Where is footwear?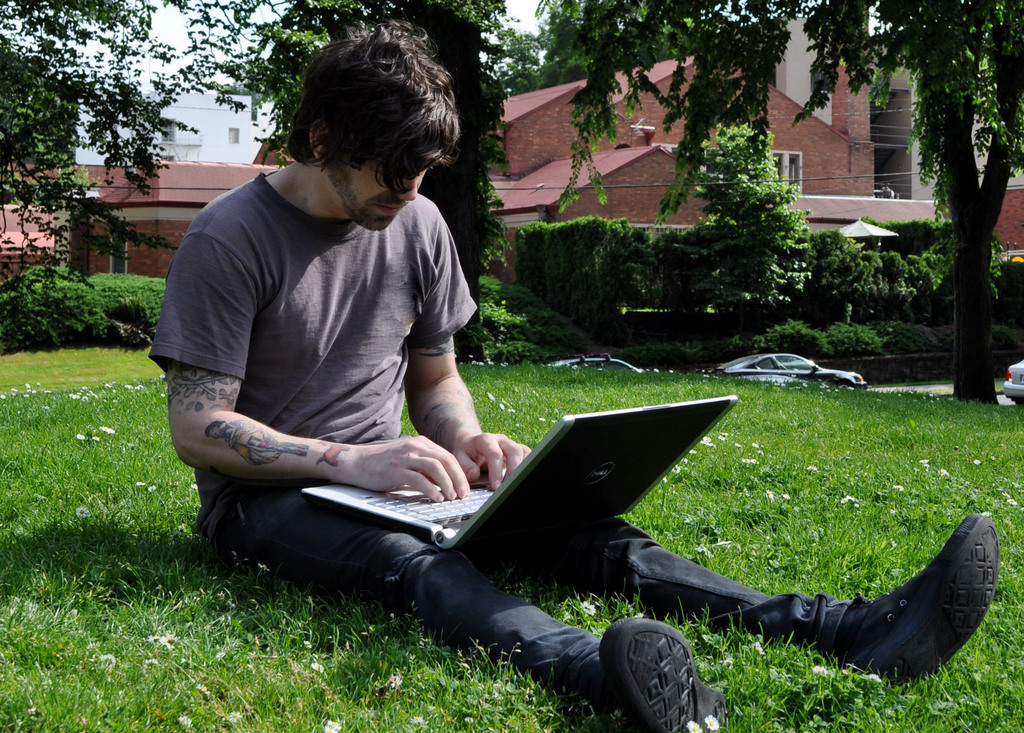
bbox=(598, 613, 726, 732).
